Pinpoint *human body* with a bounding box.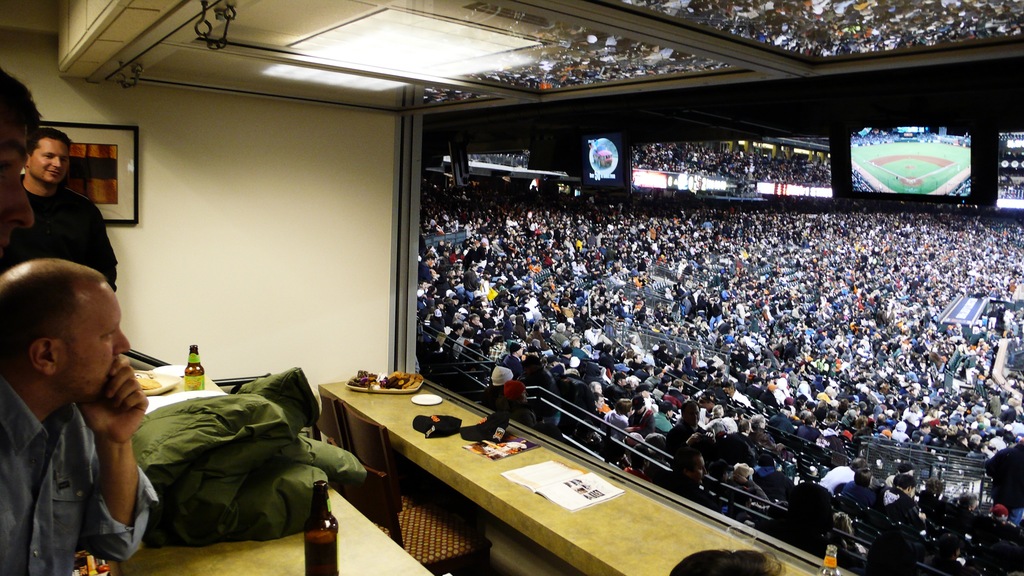
left=435, top=269, right=436, bottom=270.
